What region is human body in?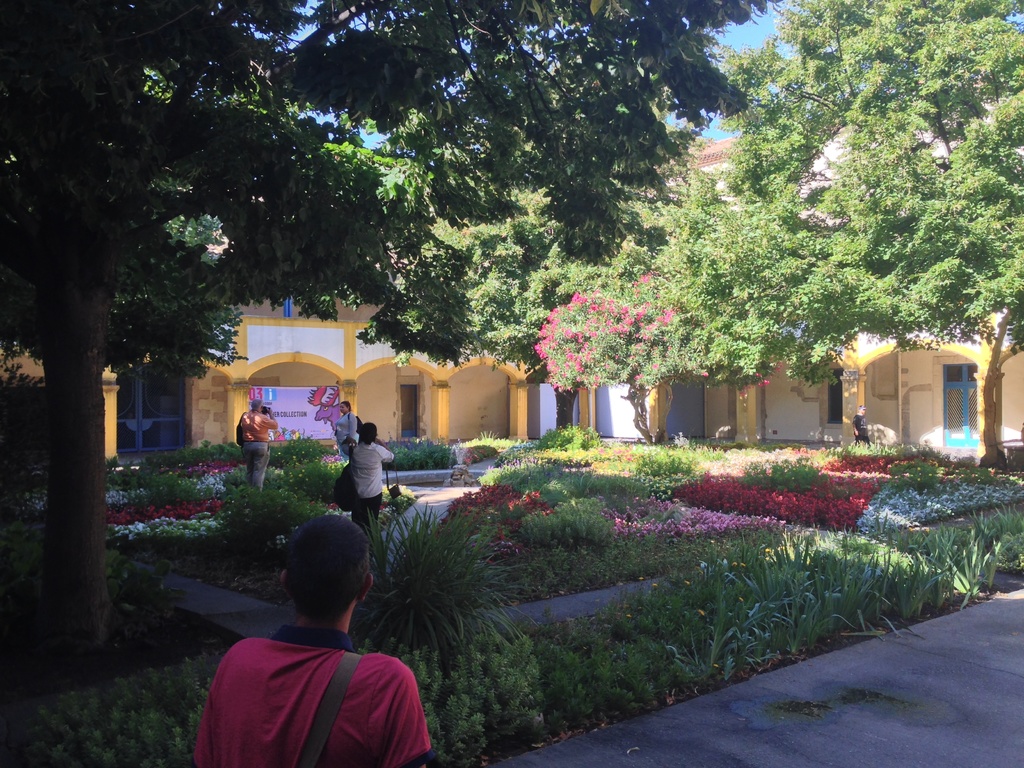
BBox(196, 529, 434, 767).
